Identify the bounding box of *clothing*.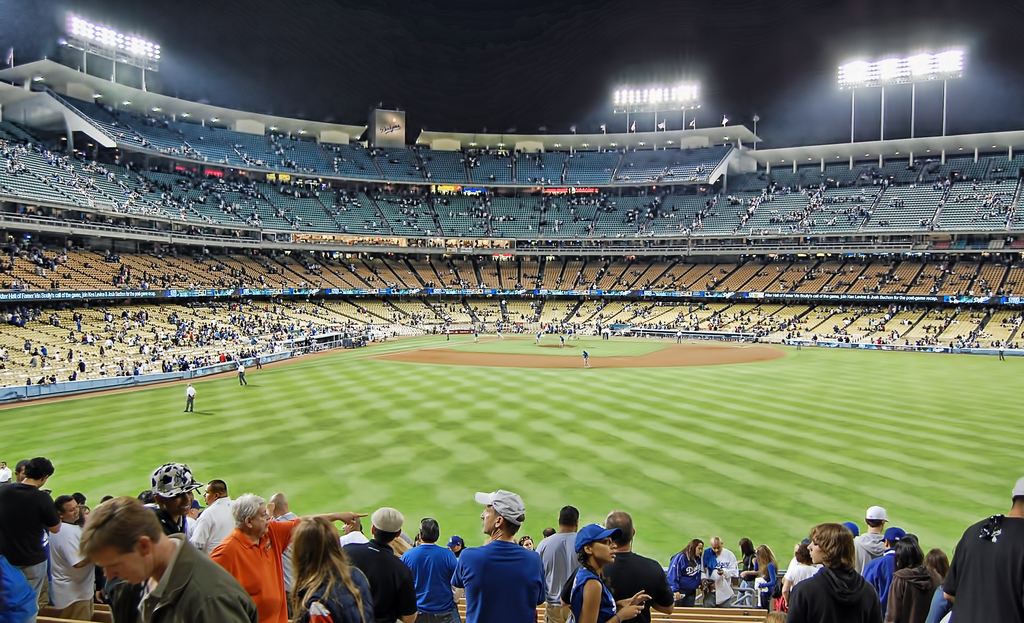
(left=344, top=531, right=375, bottom=547).
